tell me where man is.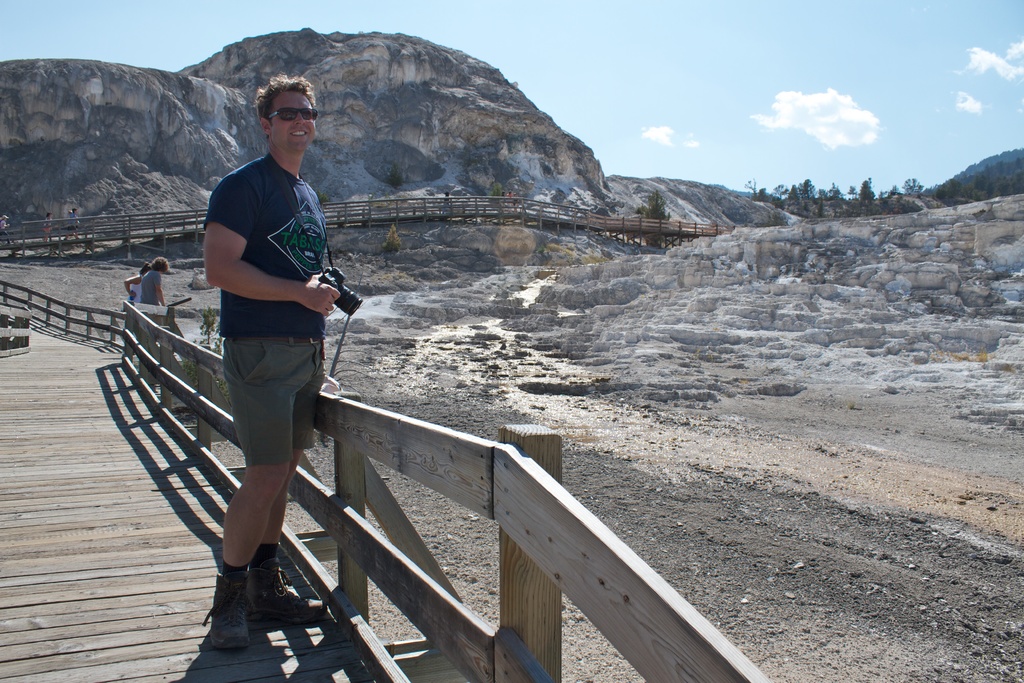
man is at rect(140, 256, 169, 310).
